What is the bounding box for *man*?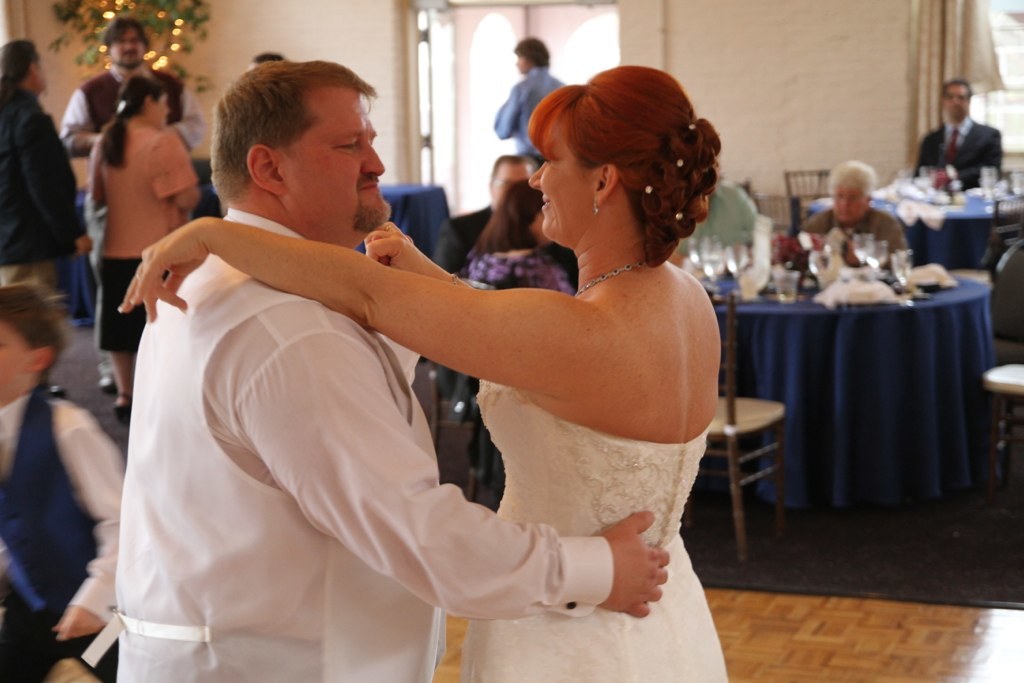
select_region(58, 17, 210, 154).
